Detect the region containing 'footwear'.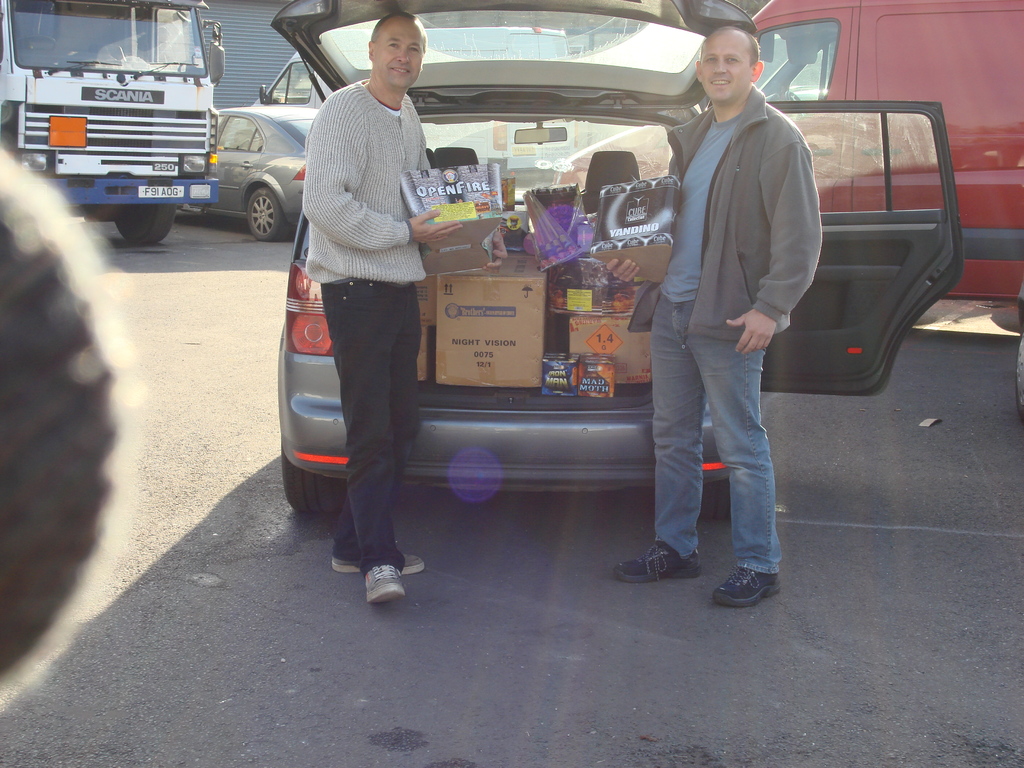
<box>611,538,701,585</box>.
